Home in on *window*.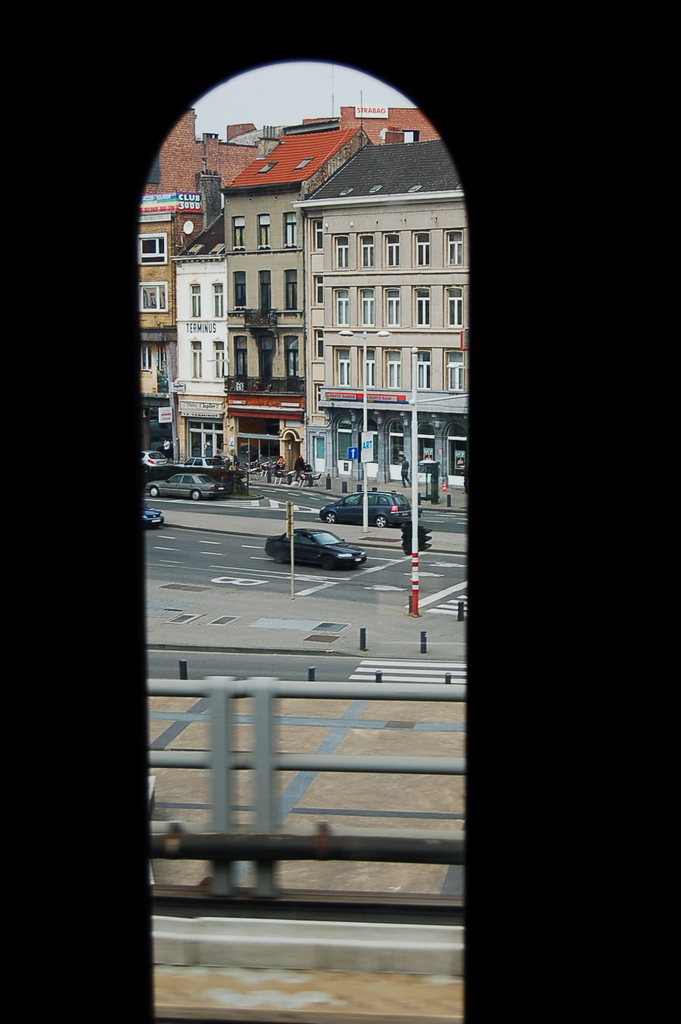
Homed in at 187, 281, 203, 317.
